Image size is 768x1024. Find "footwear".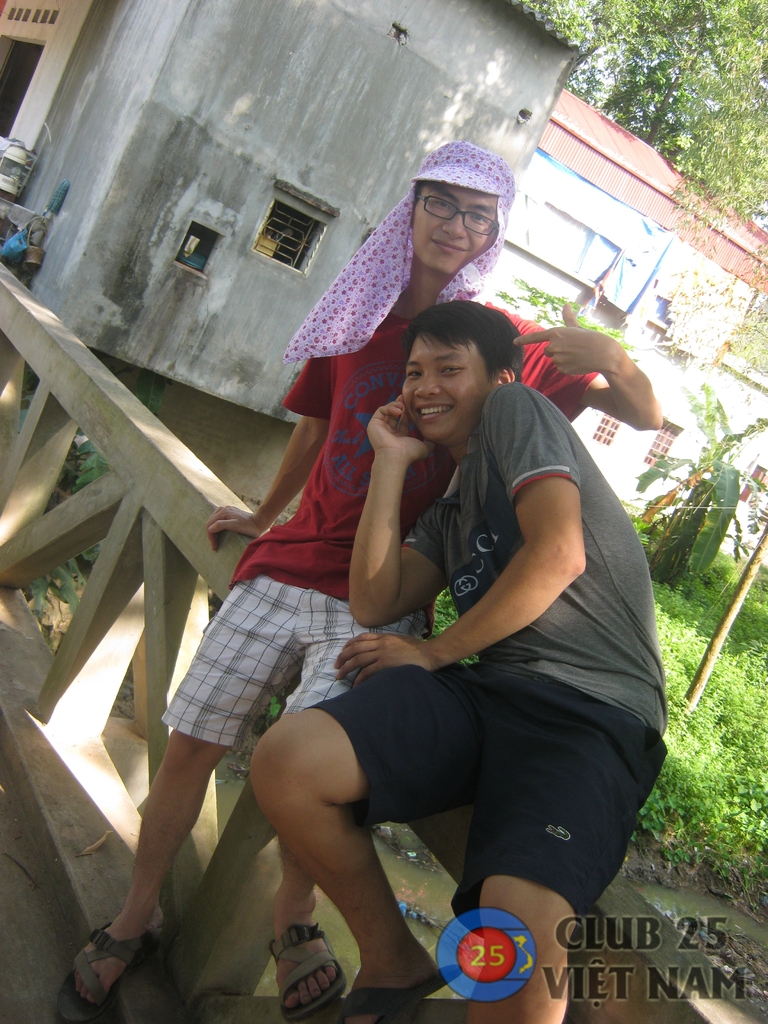
box(266, 917, 348, 1022).
